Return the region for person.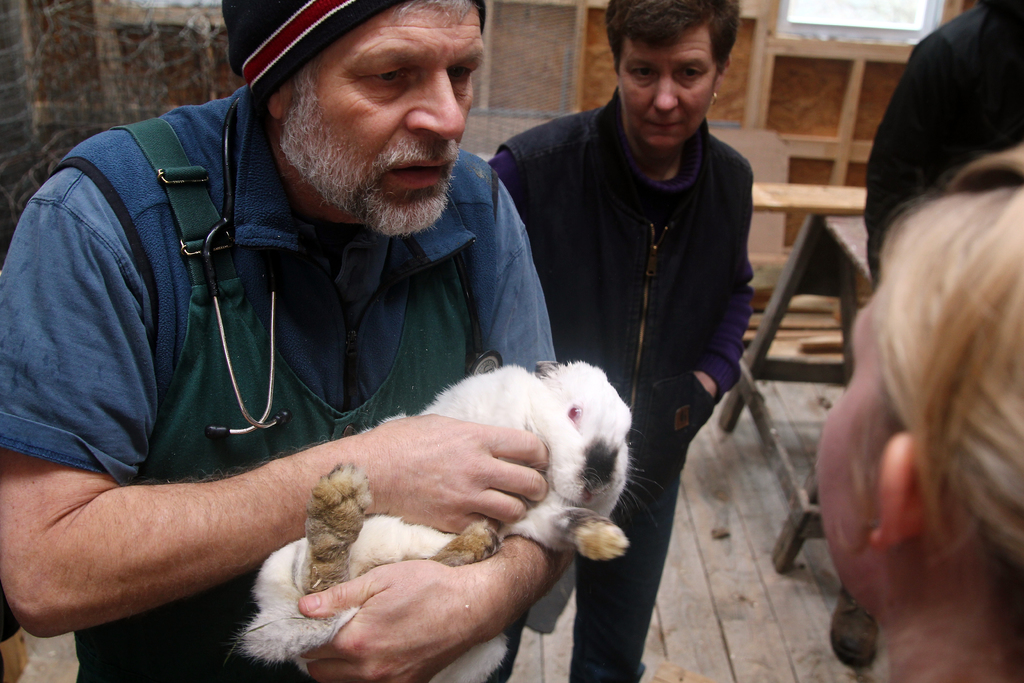
{"x1": 831, "y1": 0, "x2": 1023, "y2": 666}.
